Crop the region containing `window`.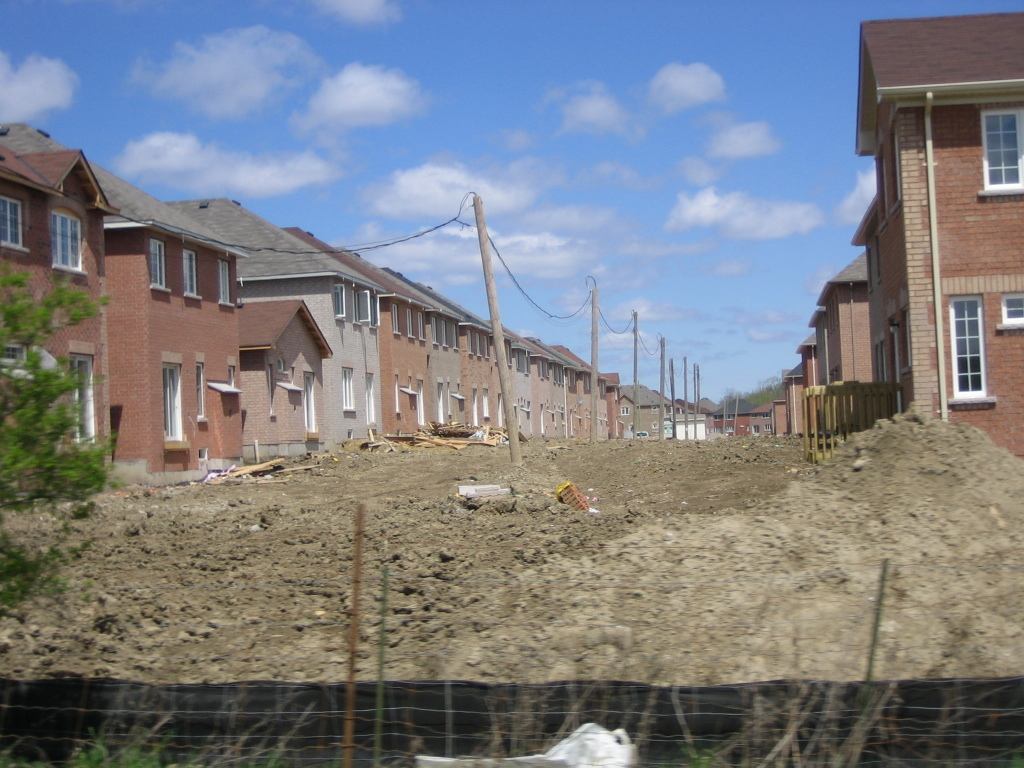
Crop region: x1=437, y1=381, x2=444, y2=421.
